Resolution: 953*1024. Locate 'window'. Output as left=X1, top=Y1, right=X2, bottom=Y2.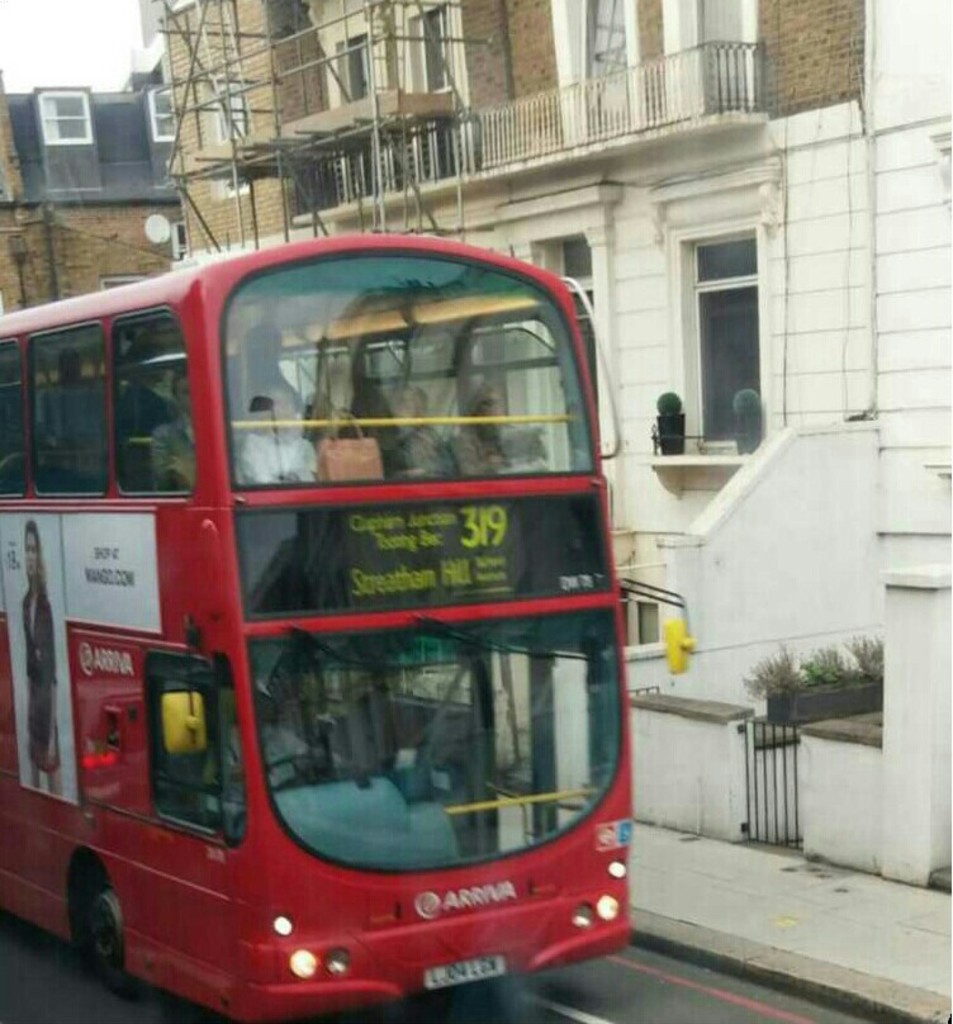
left=32, top=86, right=94, bottom=147.
